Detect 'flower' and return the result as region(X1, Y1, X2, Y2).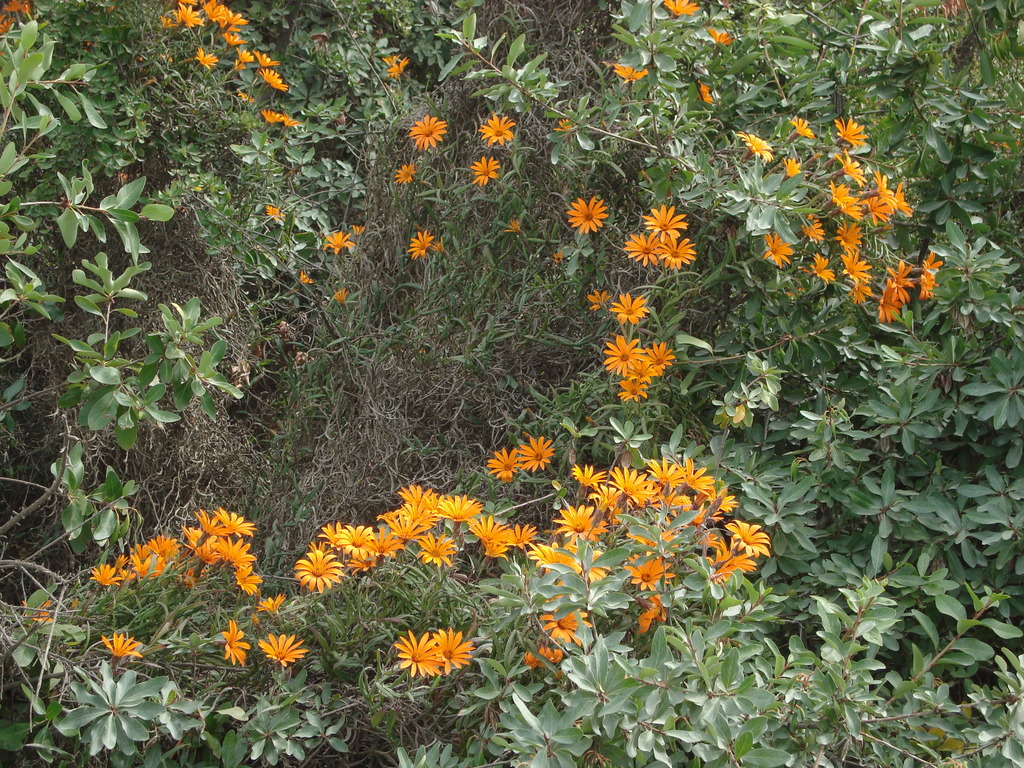
region(600, 335, 643, 377).
